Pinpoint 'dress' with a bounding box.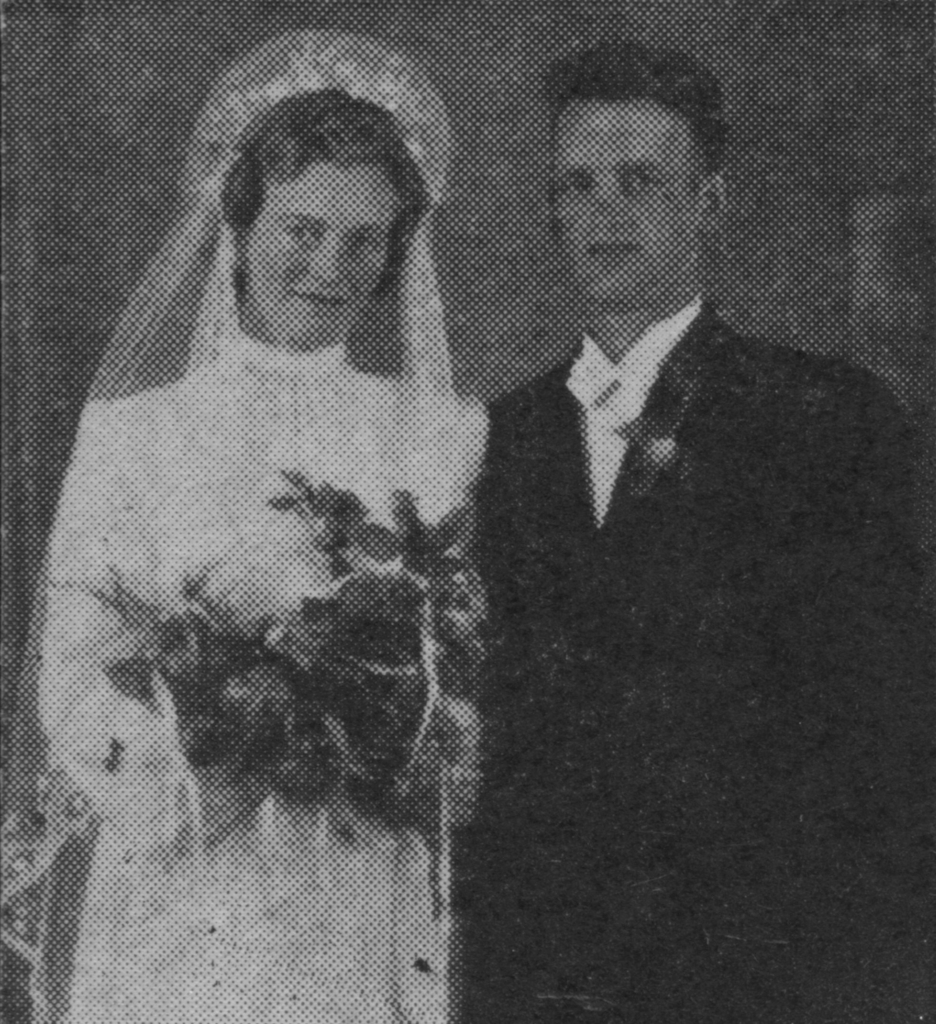
select_region(36, 326, 484, 1023).
